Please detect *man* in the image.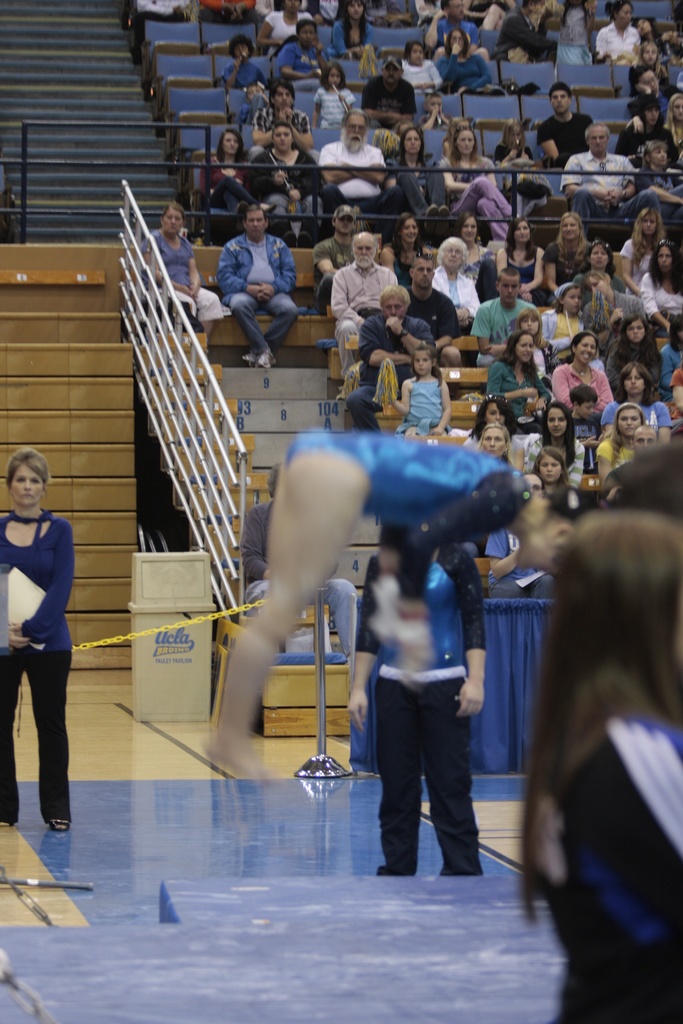
425 0 488 60.
